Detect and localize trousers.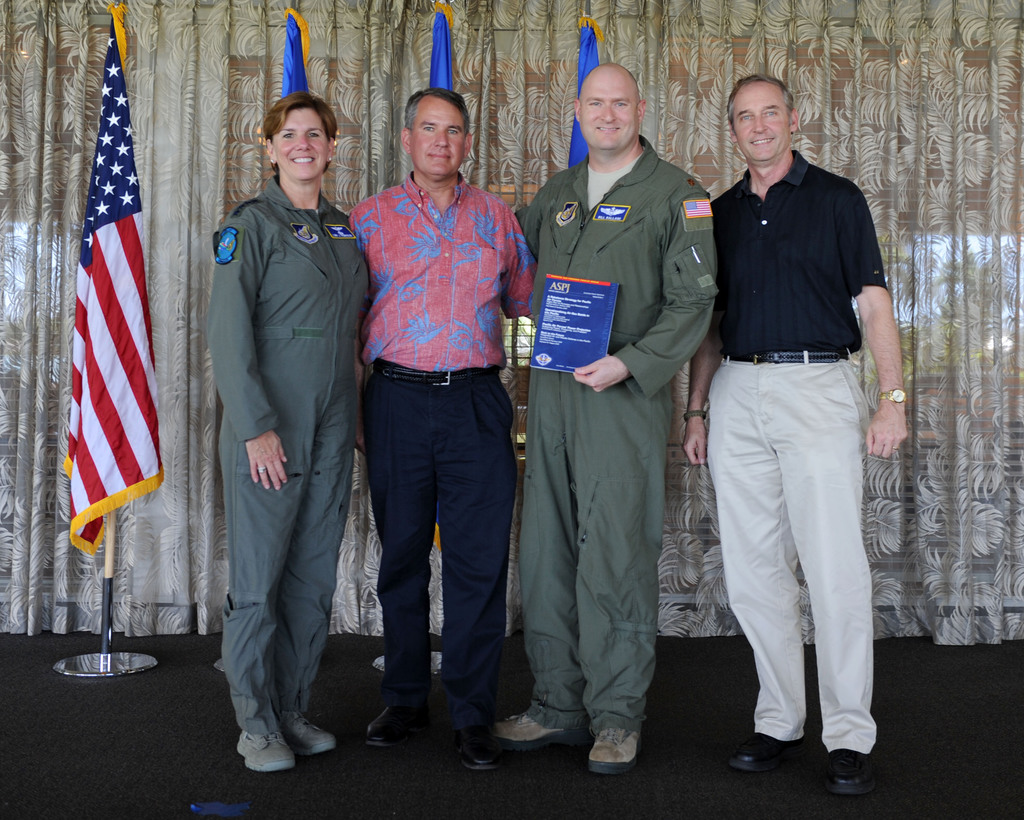
Localized at box=[712, 334, 877, 757].
